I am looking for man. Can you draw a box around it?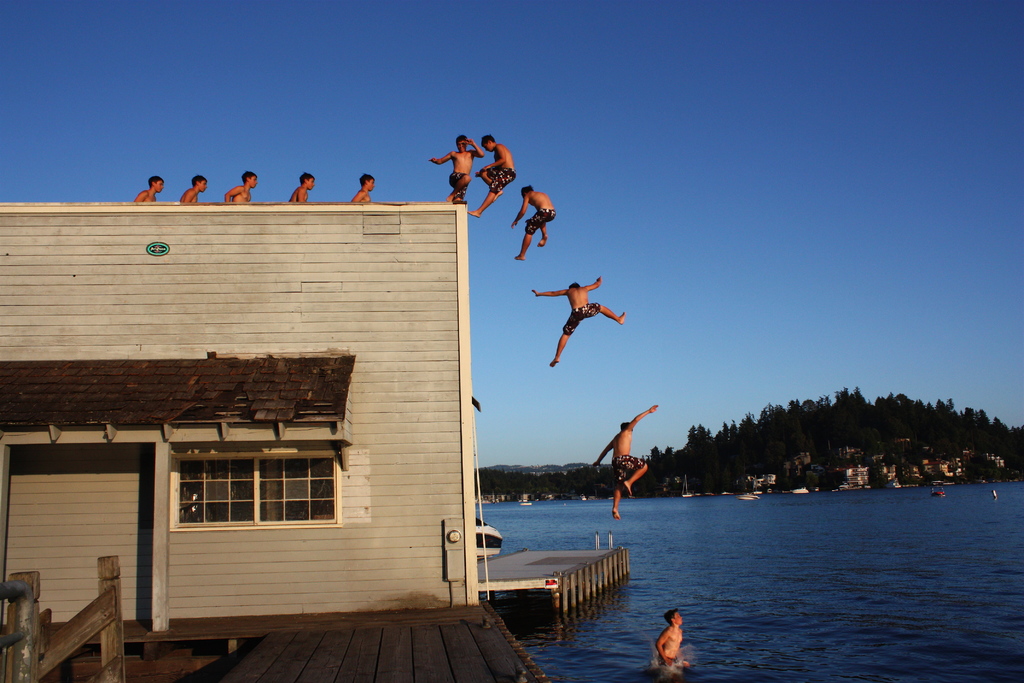
Sure, the bounding box is (586, 403, 657, 519).
